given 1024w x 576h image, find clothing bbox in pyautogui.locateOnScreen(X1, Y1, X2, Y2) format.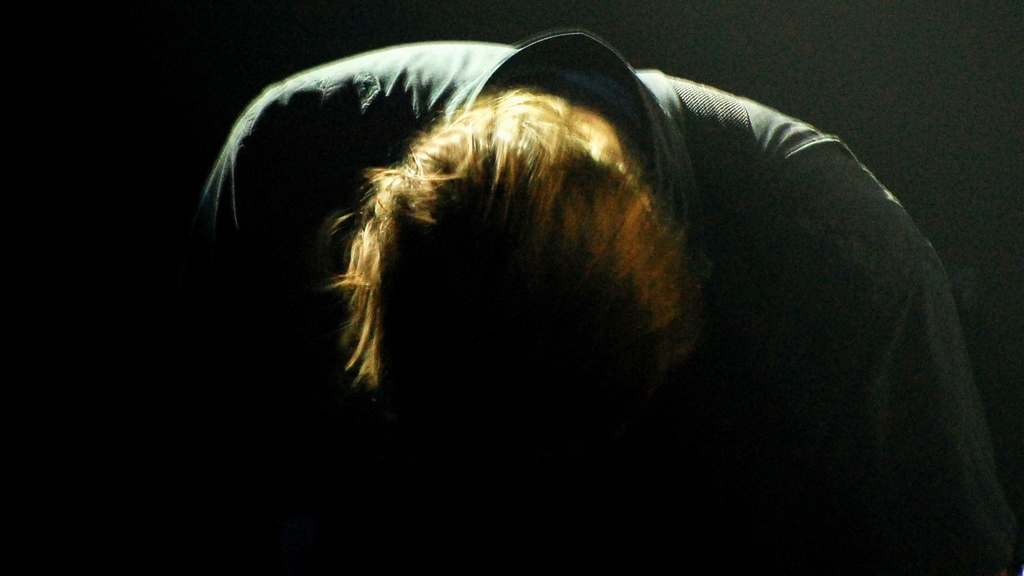
pyautogui.locateOnScreen(189, 38, 1023, 575).
